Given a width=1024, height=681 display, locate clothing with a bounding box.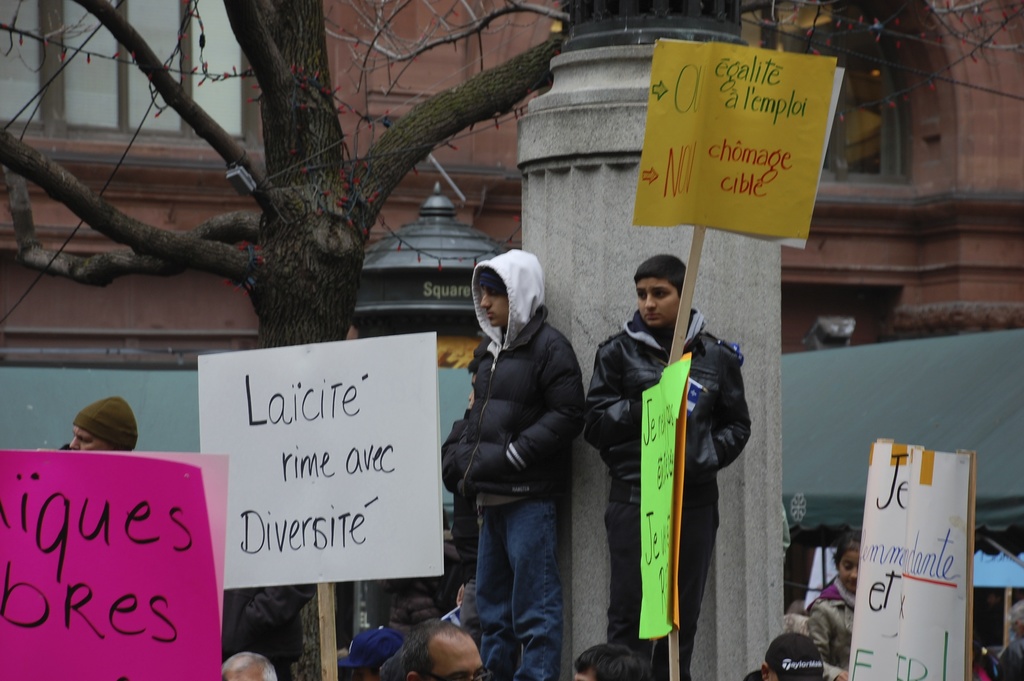
Located: [x1=438, y1=307, x2=585, y2=680].
